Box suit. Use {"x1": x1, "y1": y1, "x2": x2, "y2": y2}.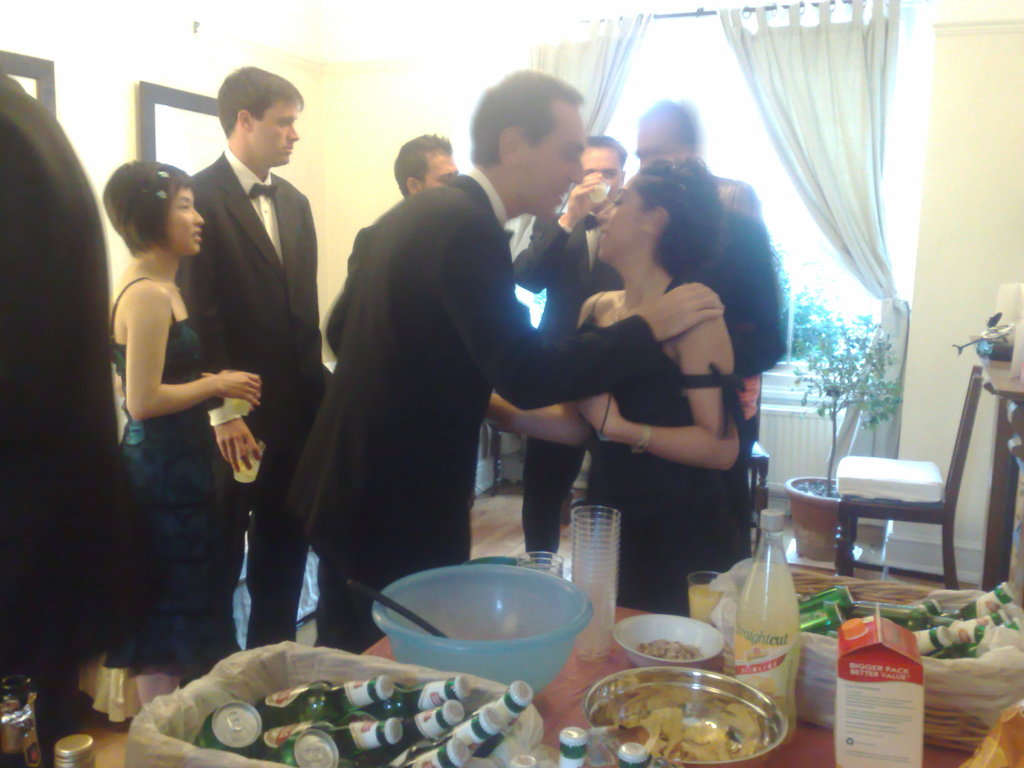
{"x1": 512, "y1": 211, "x2": 626, "y2": 566}.
